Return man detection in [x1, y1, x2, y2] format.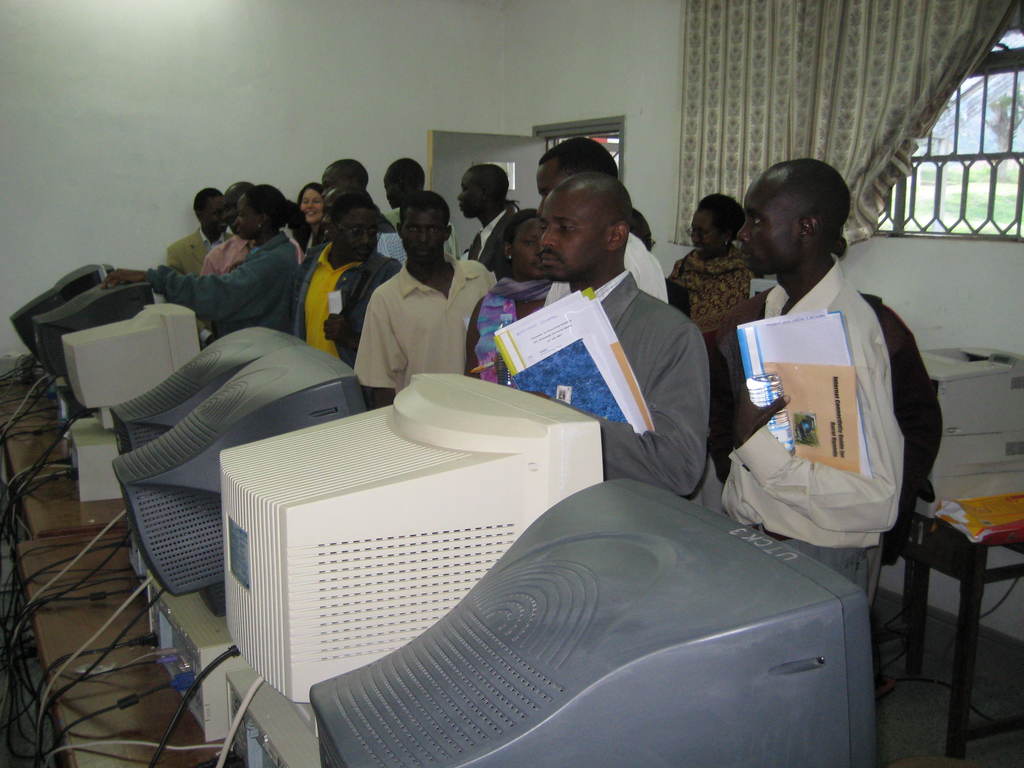
[381, 157, 461, 253].
